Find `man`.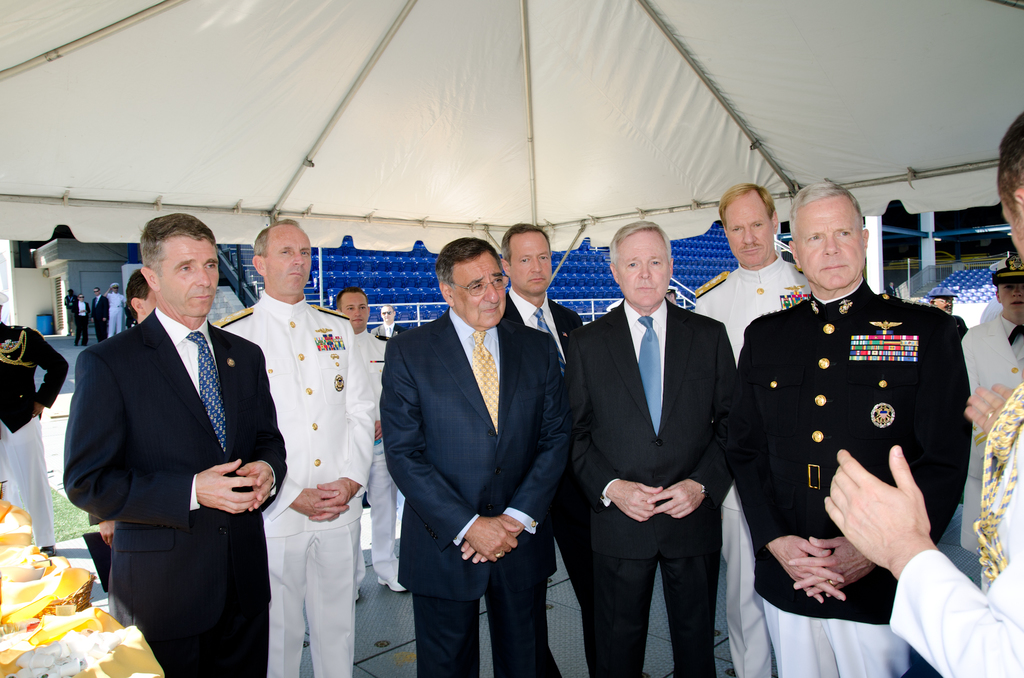
bbox(0, 287, 70, 561).
